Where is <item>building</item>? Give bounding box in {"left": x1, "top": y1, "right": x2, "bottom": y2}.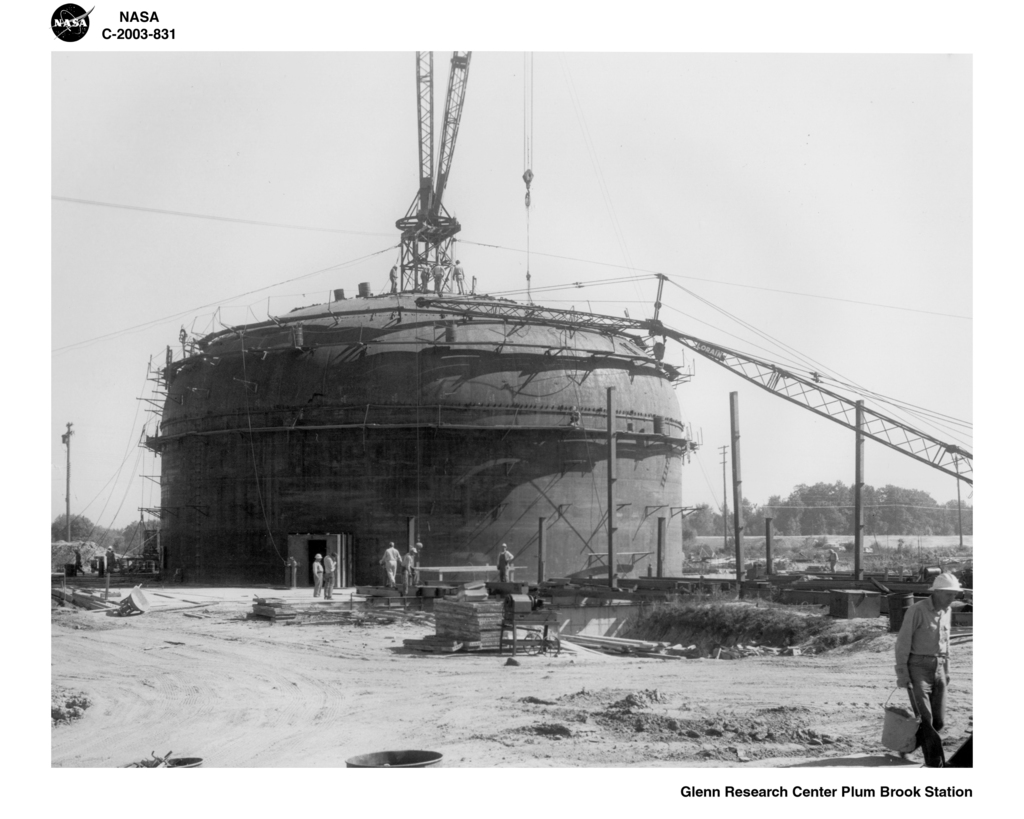
{"left": 150, "top": 267, "right": 695, "bottom": 588}.
